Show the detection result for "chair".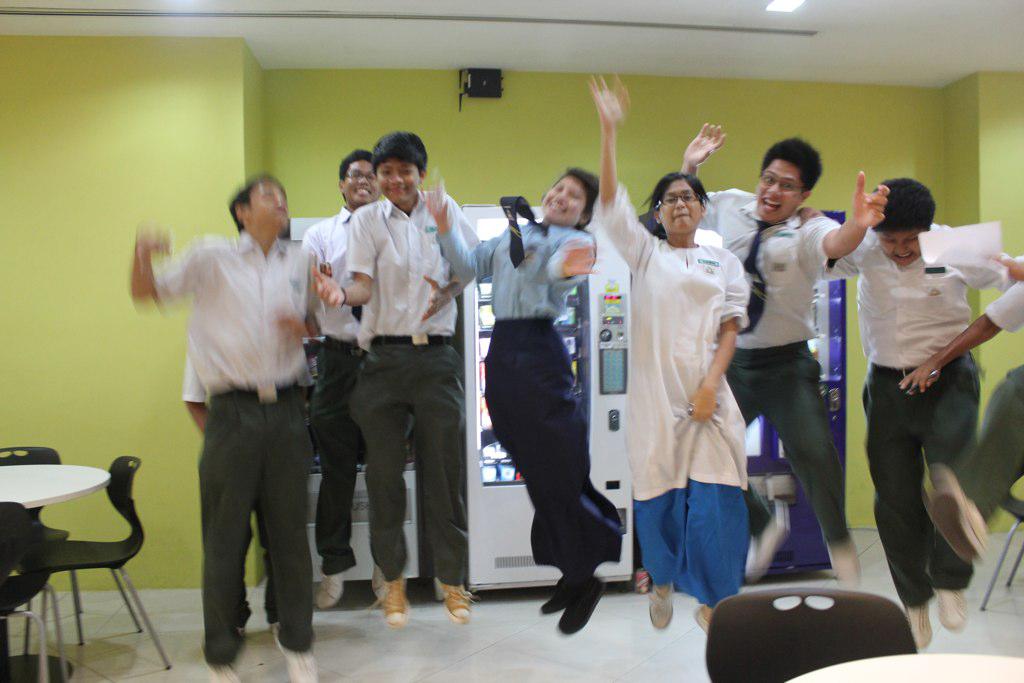
bbox(977, 461, 1023, 615).
